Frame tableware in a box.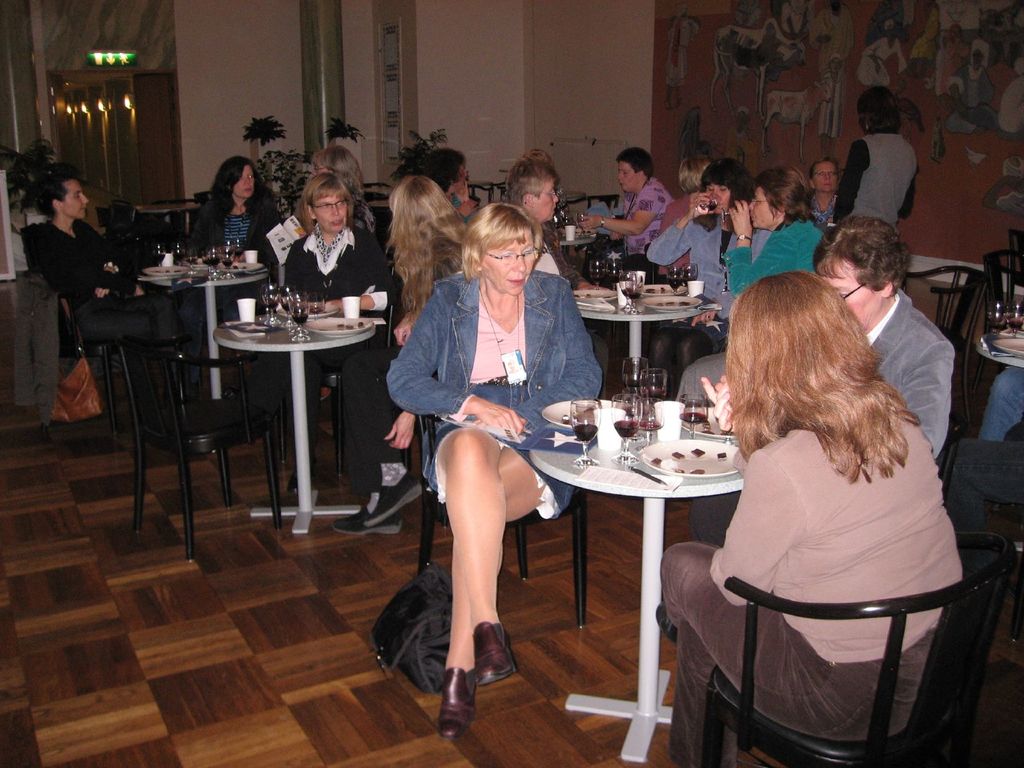
crop(223, 243, 239, 276).
